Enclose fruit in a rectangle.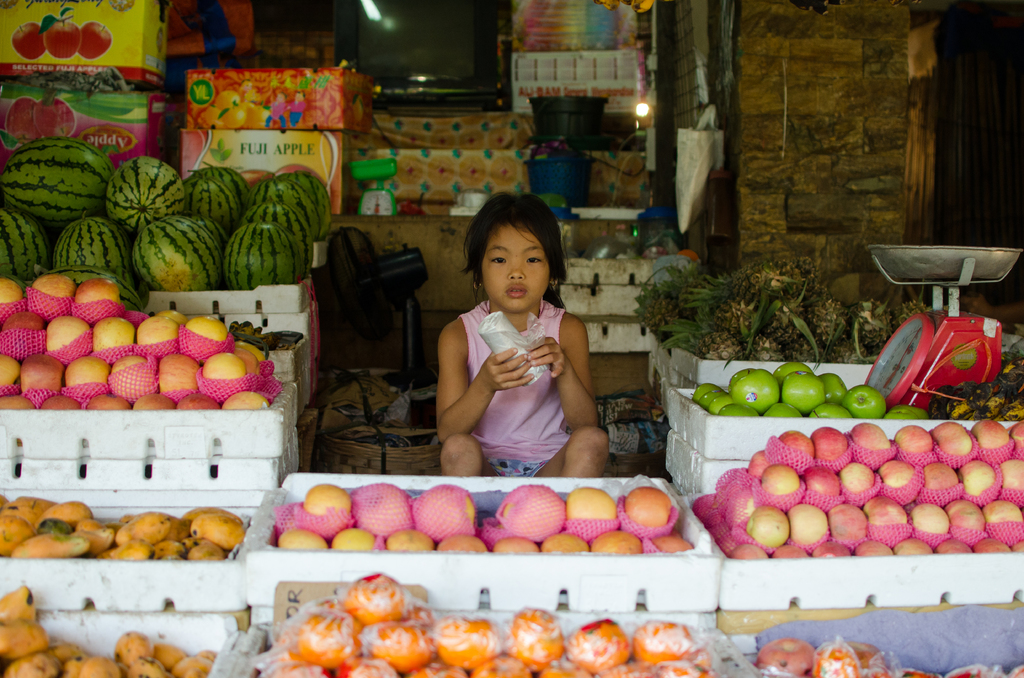
rect(44, 19, 79, 56).
